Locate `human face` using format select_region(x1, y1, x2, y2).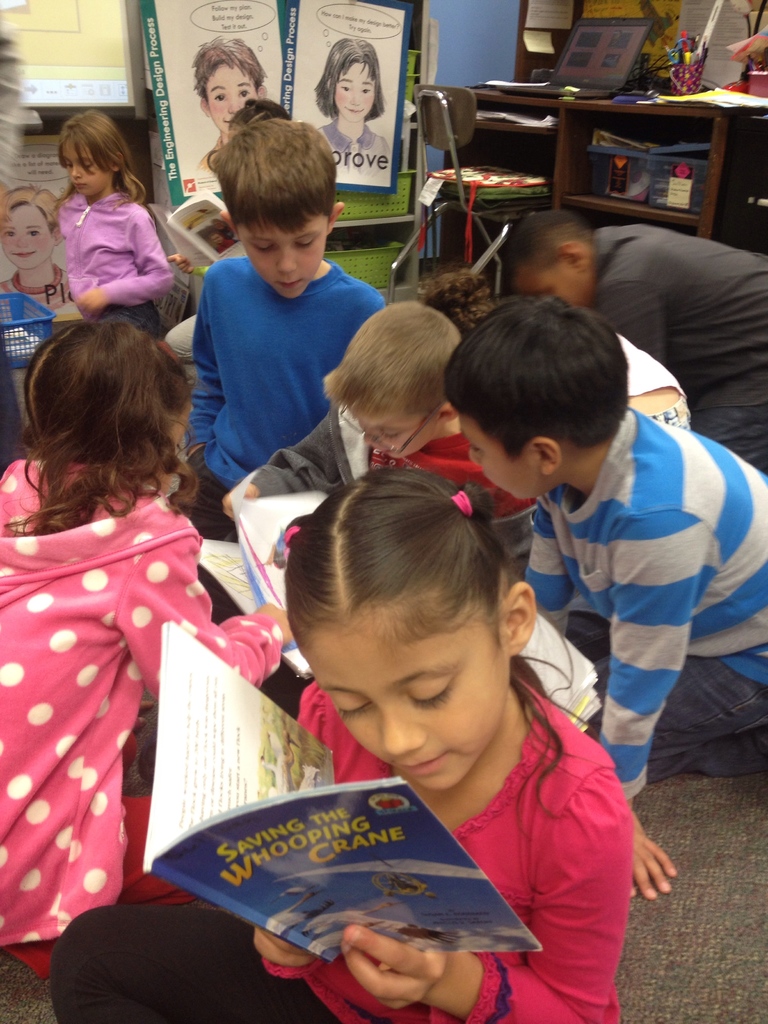
select_region(306, 616, 509, 788).
